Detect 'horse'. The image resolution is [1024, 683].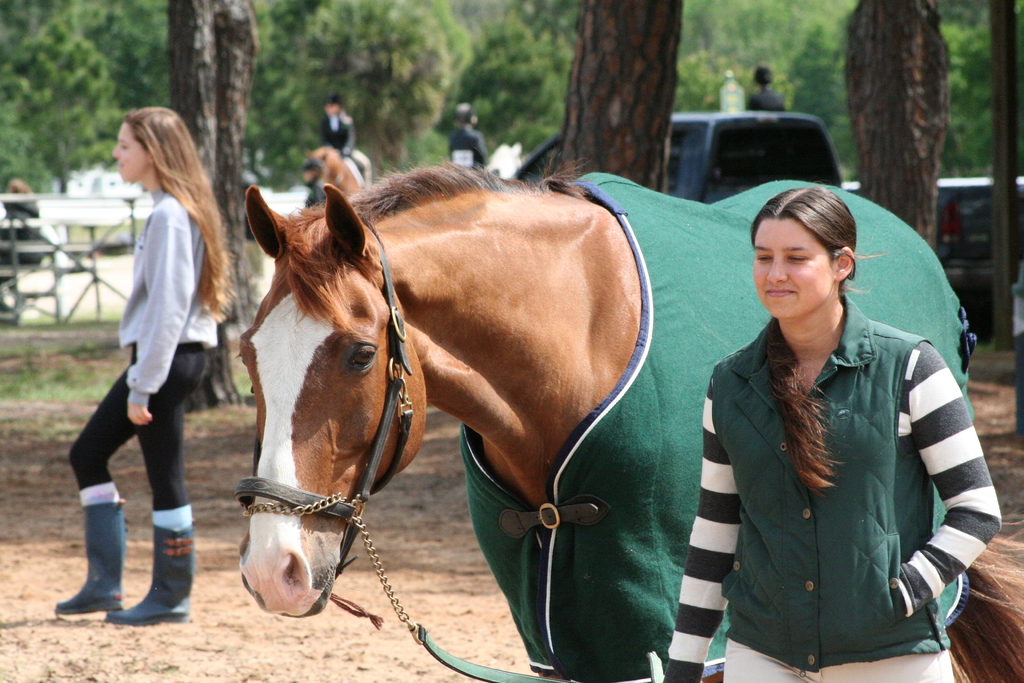
<box>236,162,984,682</box>.
